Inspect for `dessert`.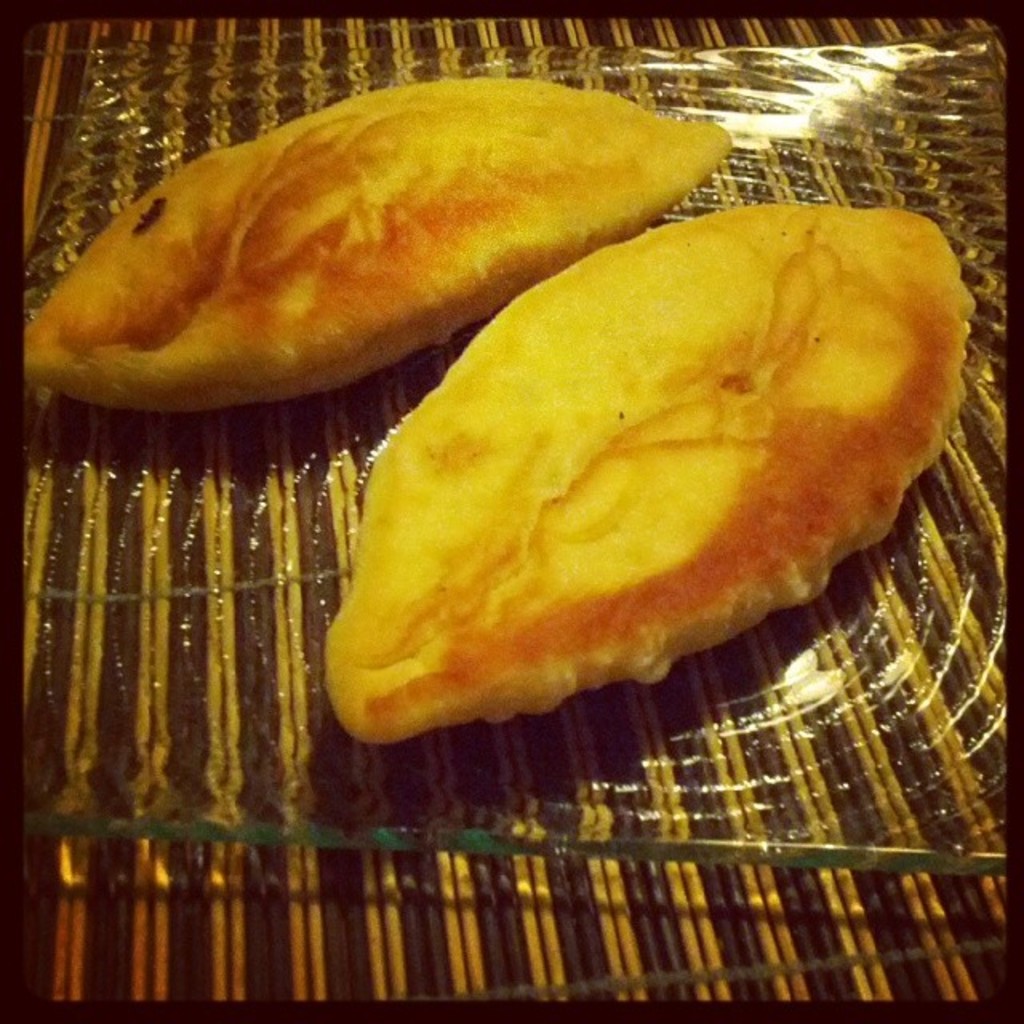
Inspection: {"x1": 299, "y1": 202, "x2": 958, "y2": 739}.
